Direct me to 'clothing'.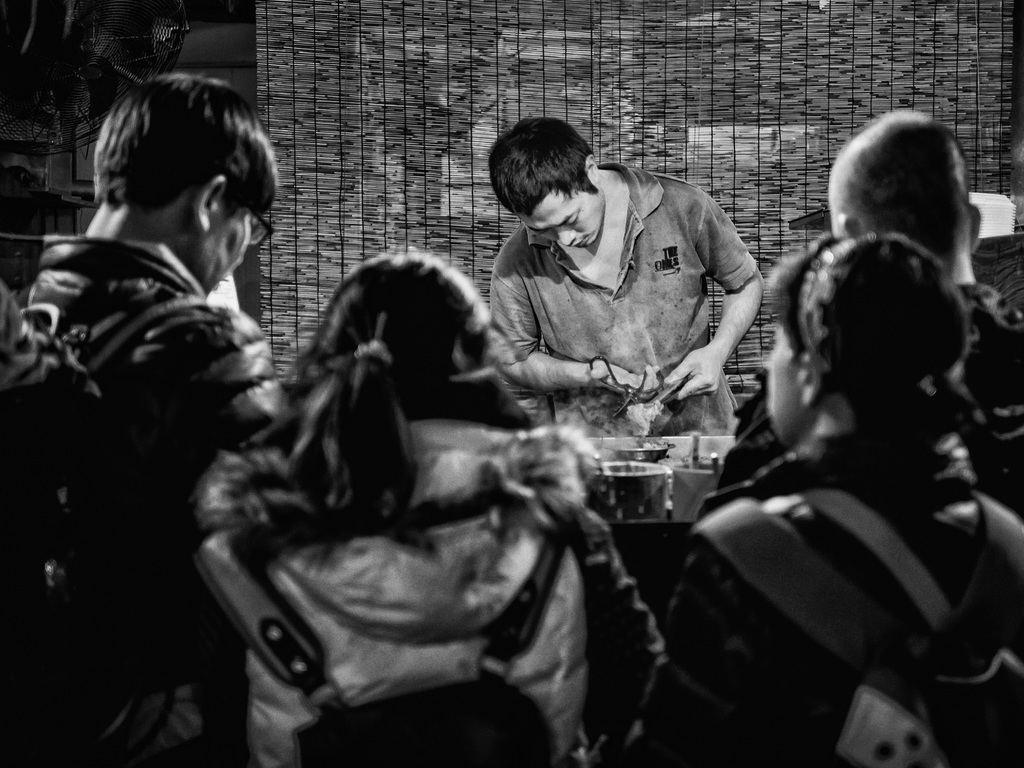
Direction: crop(625, 417, 1023, 767).
